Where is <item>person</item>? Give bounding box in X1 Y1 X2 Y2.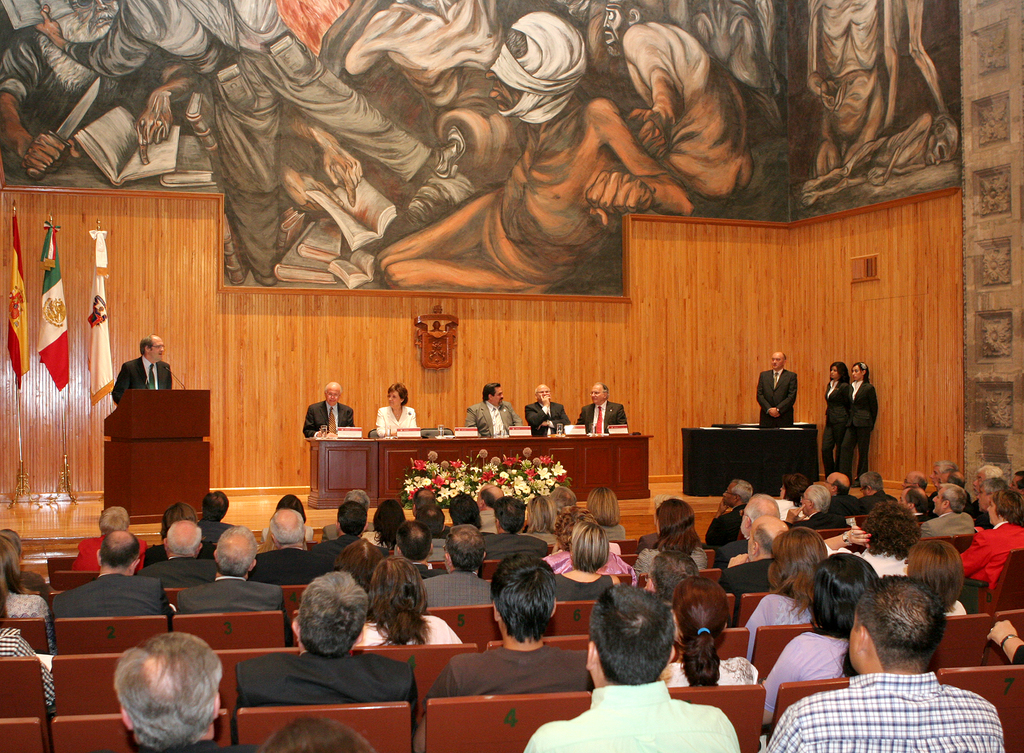
461 382 524 439.
